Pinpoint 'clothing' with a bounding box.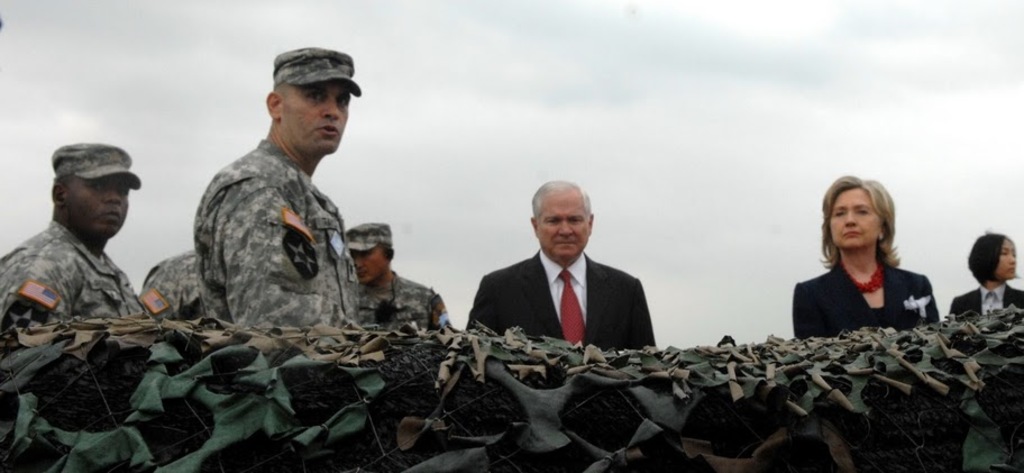
354 262 460 329.
